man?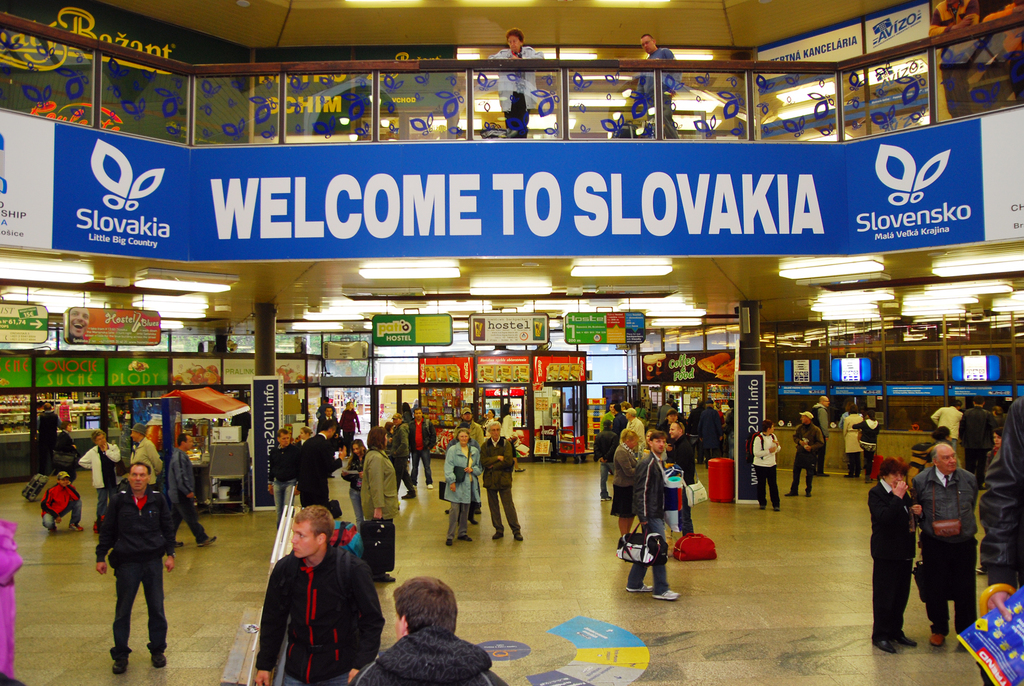
786 410 822 495
